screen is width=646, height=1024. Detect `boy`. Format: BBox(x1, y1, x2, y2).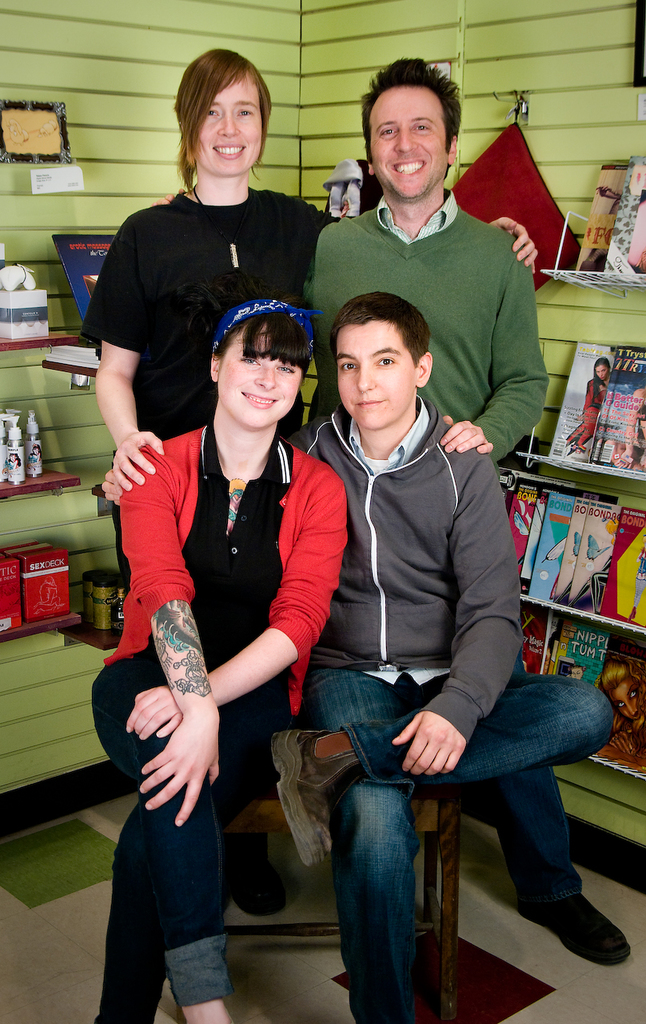
BBox(306, 52, 630, 964).
